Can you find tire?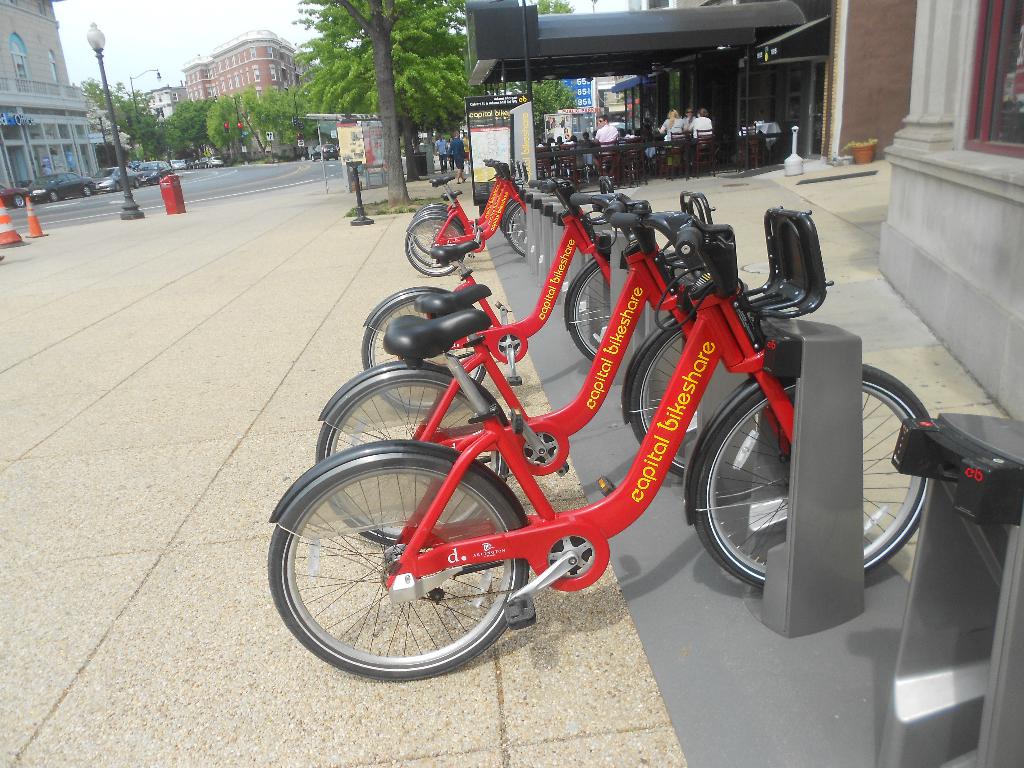
Yes, bounding box: [632, 321, 749, 477].
